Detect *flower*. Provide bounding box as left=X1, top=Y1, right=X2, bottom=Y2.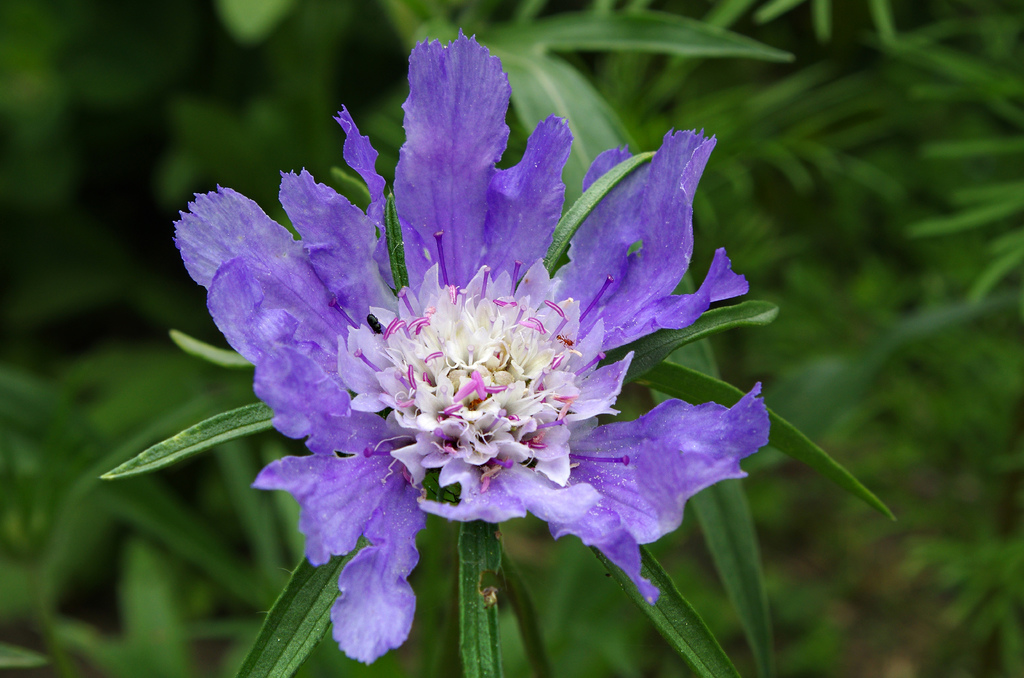
left=184, top=46, right=753, bottom=622.
